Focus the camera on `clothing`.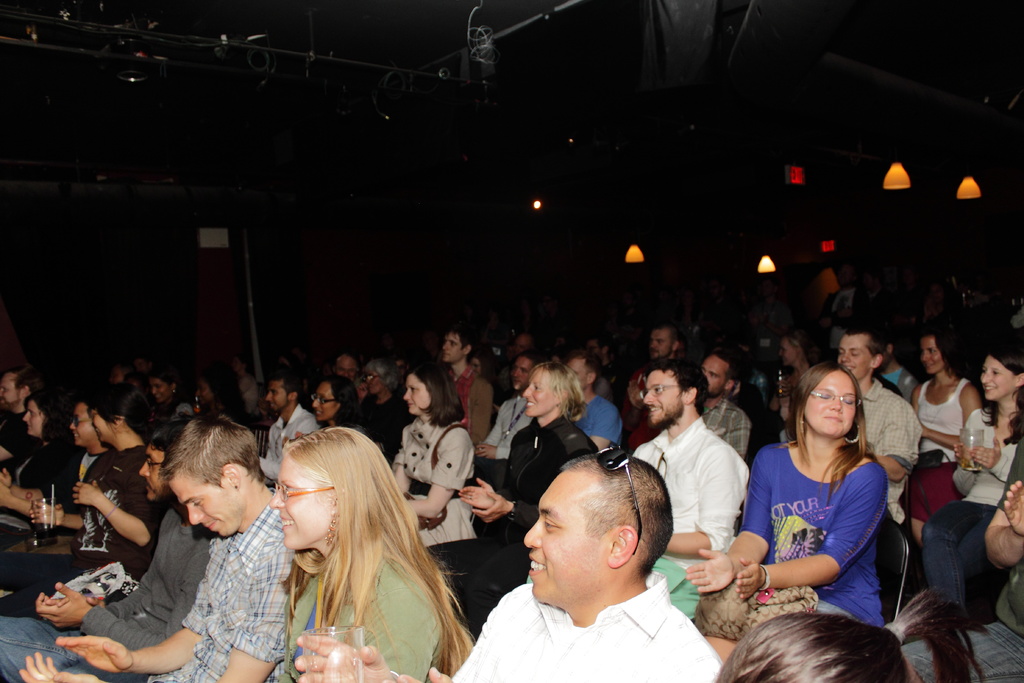
Focus region: box(394, 415, 477, 548).
